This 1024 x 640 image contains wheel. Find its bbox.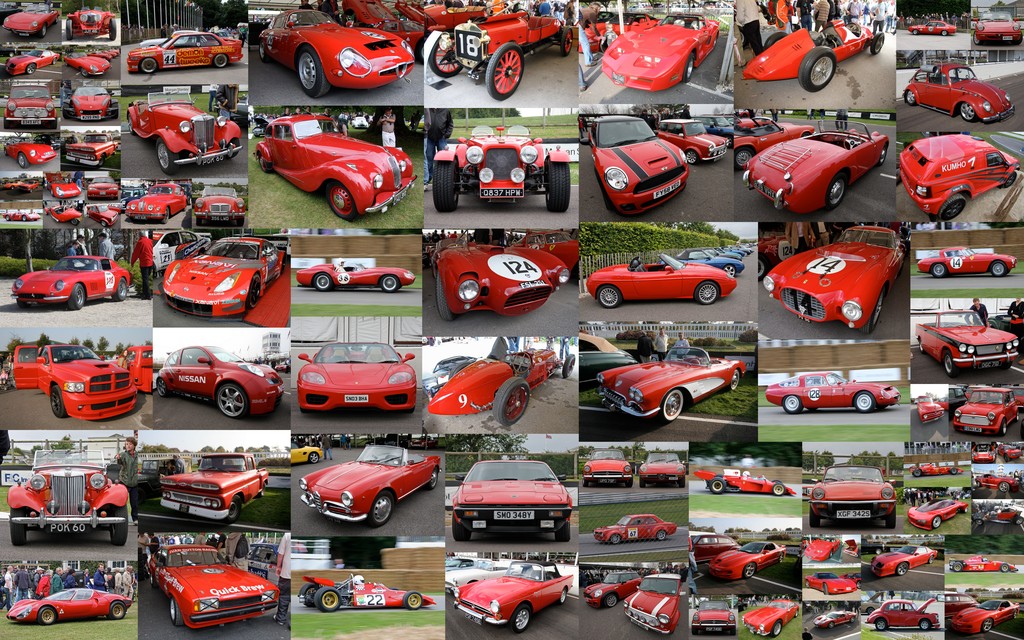
crop(776, 552, 786, 564).
